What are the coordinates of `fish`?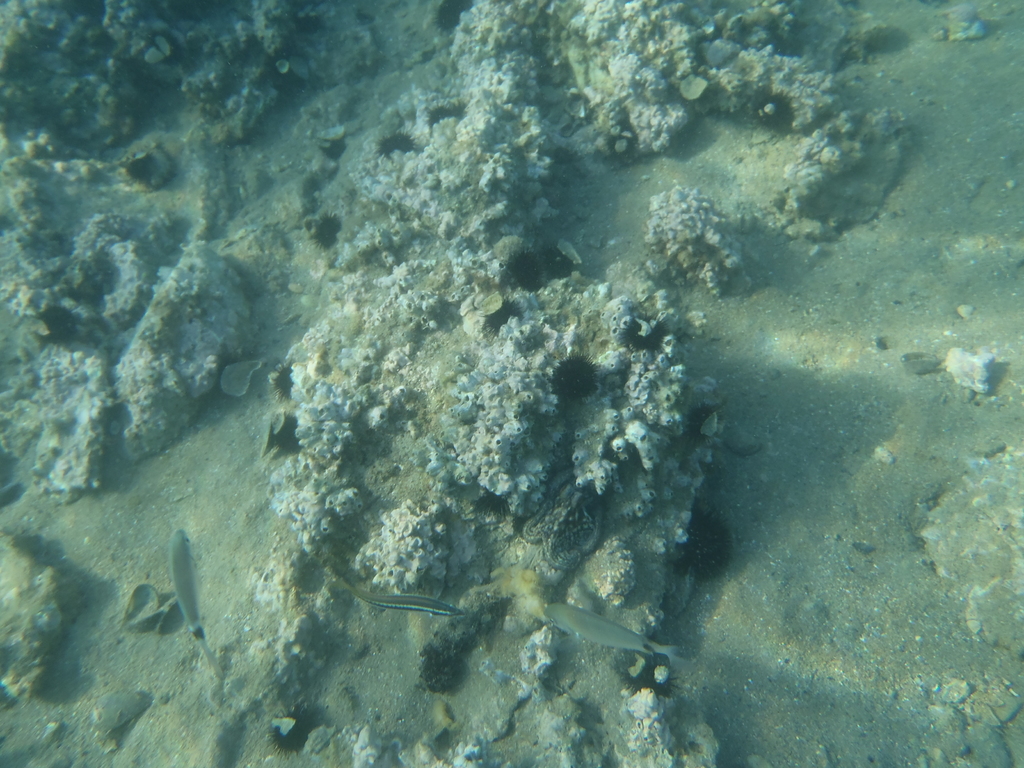
540/595/659/687.
